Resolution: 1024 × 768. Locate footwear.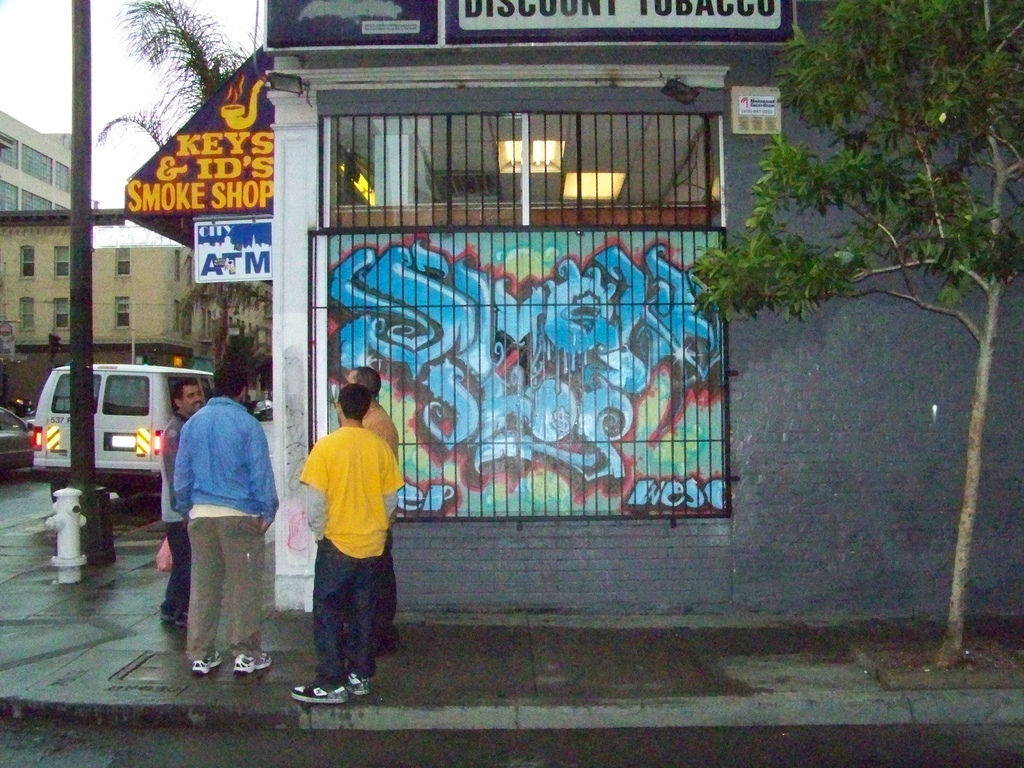
(left=236, top=647, right=272, bottom=675).
